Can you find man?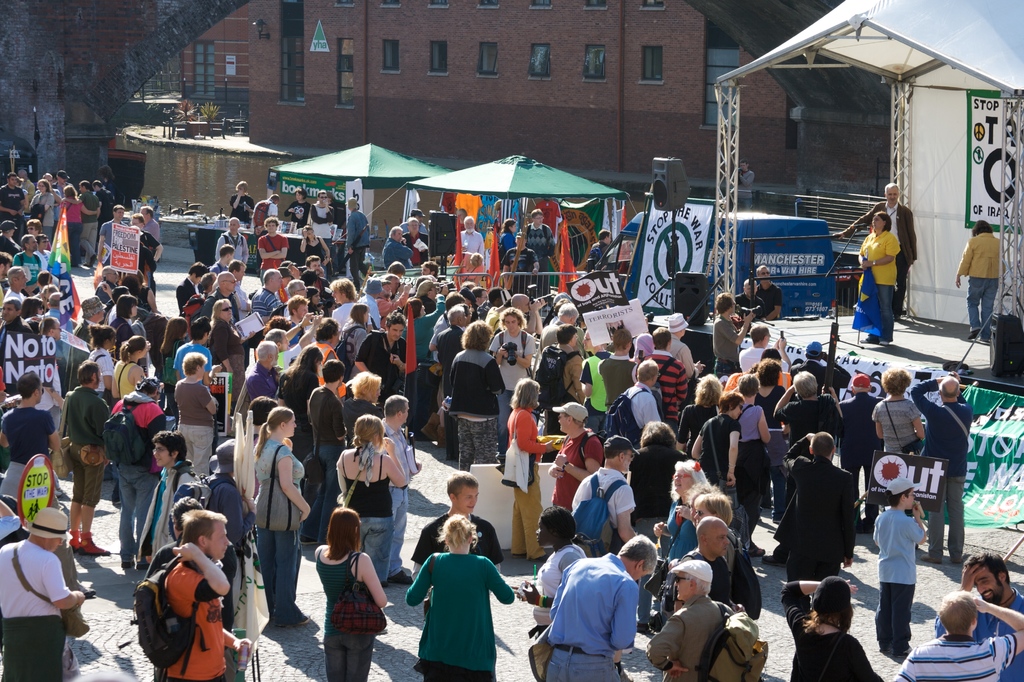
Yes, bounding box: bbox=(269, 311, 316, 362).
